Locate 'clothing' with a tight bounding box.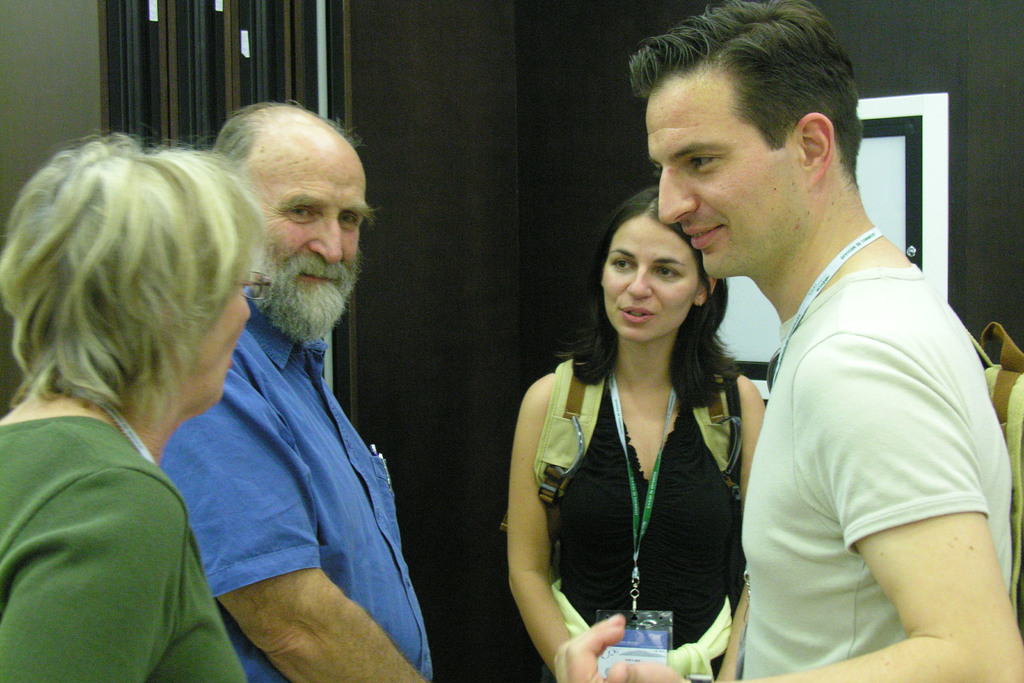
locate(151, 285, 437, 682).
